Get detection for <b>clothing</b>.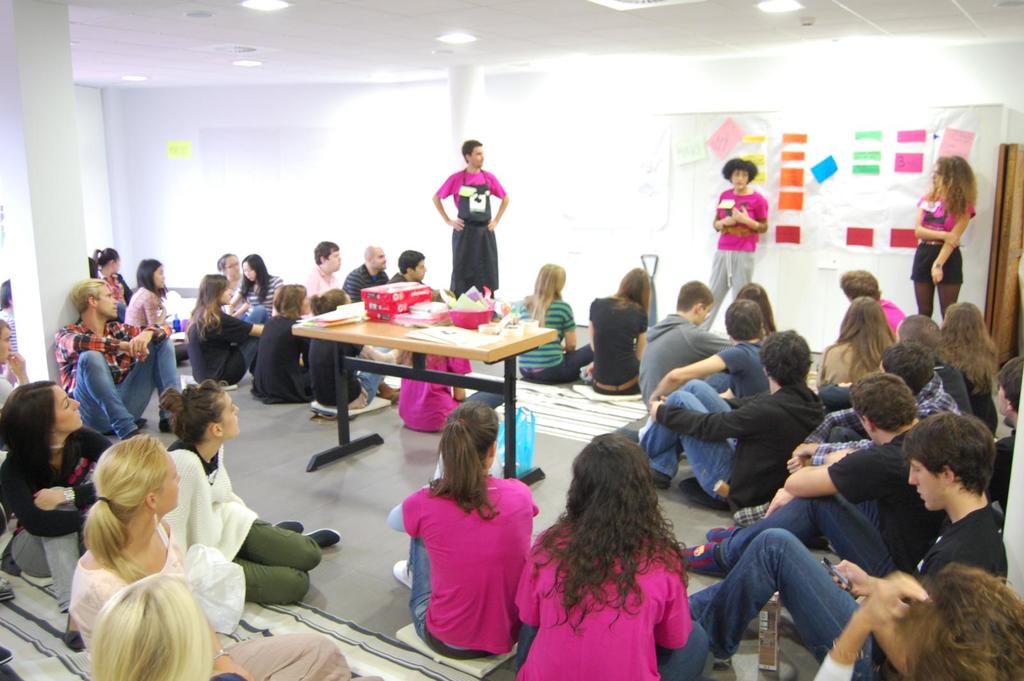
Detection: l=299, t=265, r=340, b=306.
